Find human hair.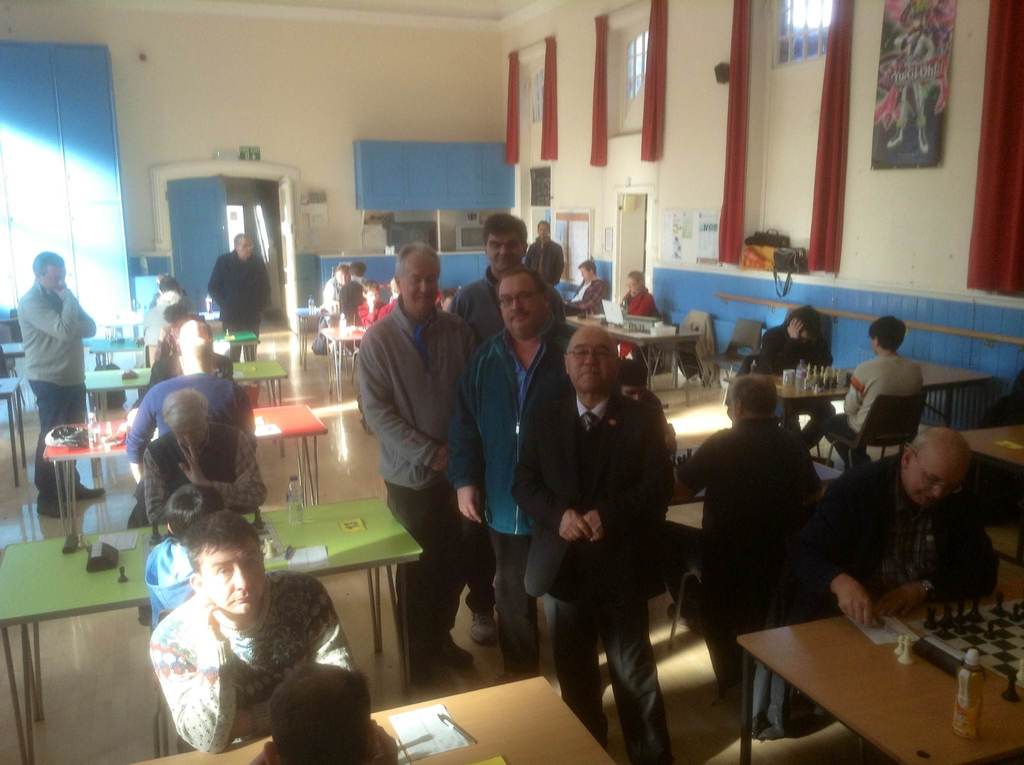
box(538, 218, 549, 231).
